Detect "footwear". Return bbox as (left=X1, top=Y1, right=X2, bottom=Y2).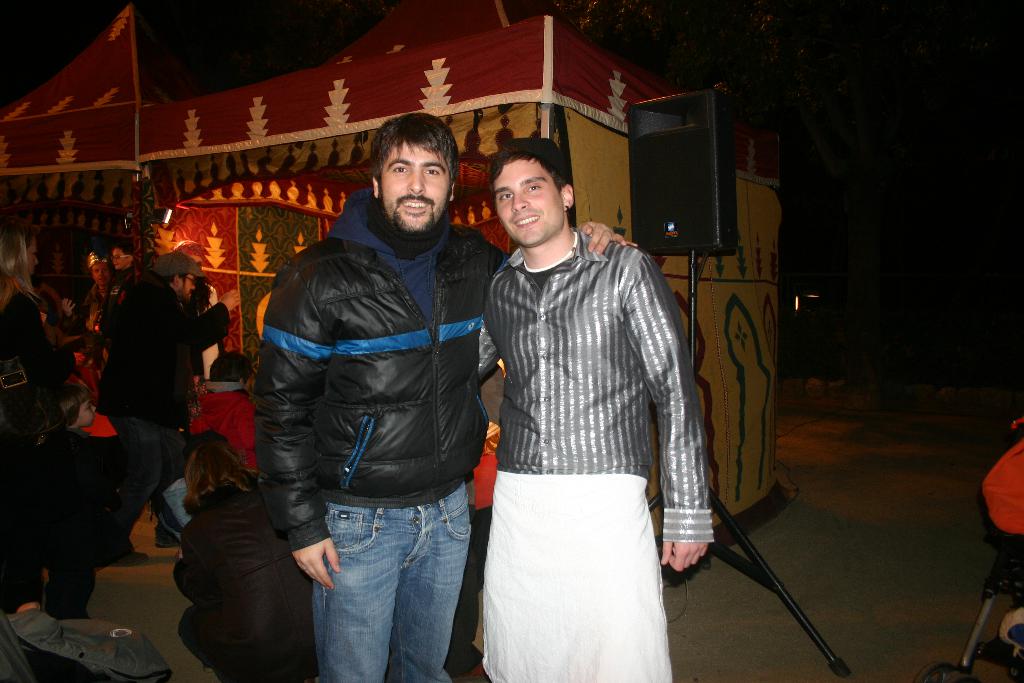
(left=150, top=522, right=177, bottom=554).
